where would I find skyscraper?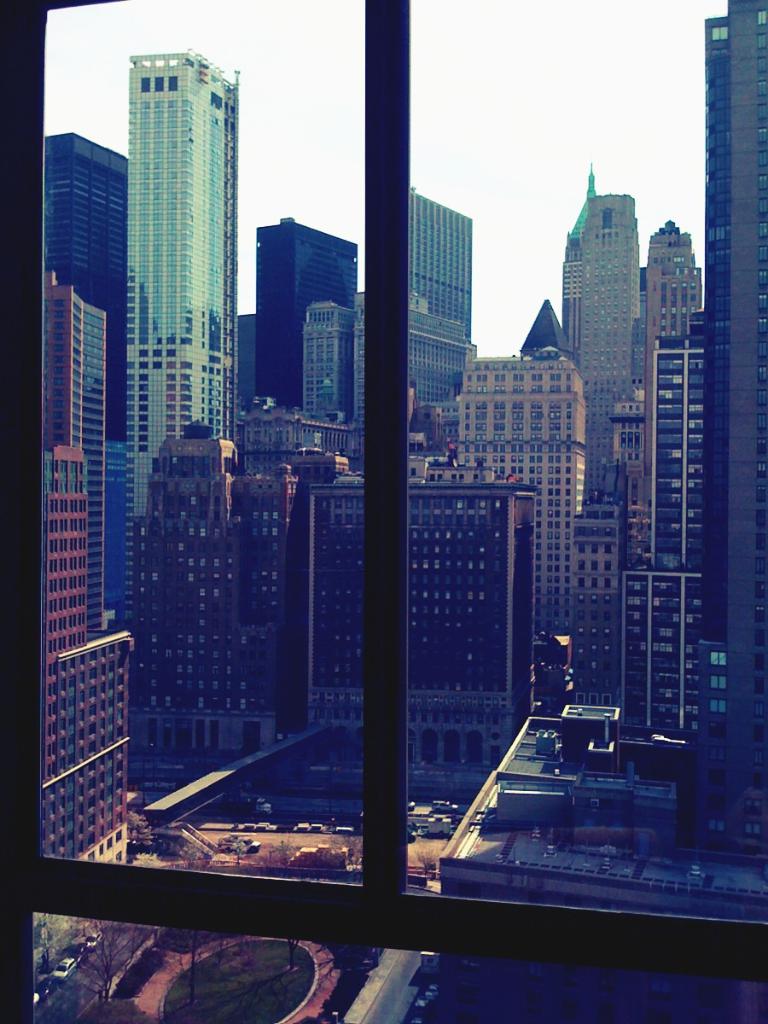
At locate(564, 160, 638, 497).
